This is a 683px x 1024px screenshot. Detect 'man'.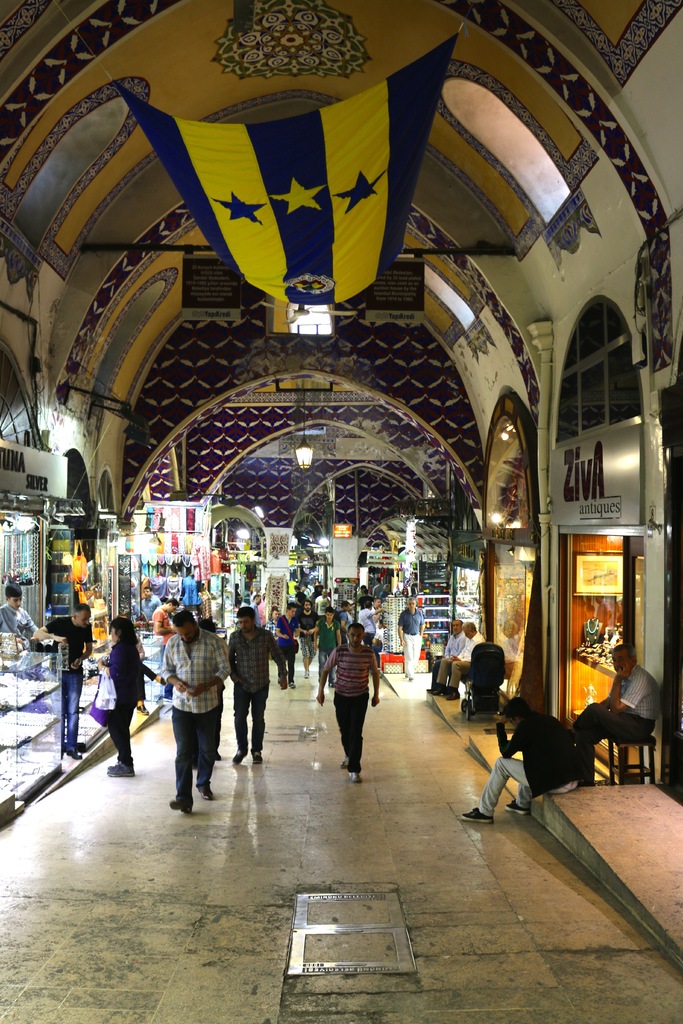
461,691,570,827.
